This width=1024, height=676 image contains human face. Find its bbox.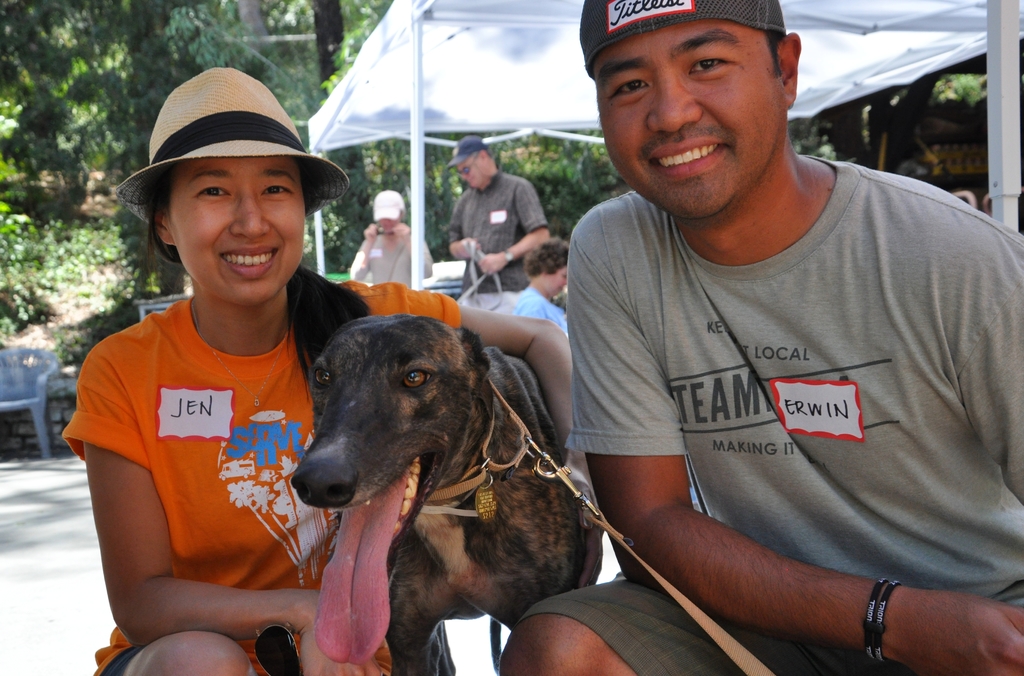
box(548, 264, 568, 291).
